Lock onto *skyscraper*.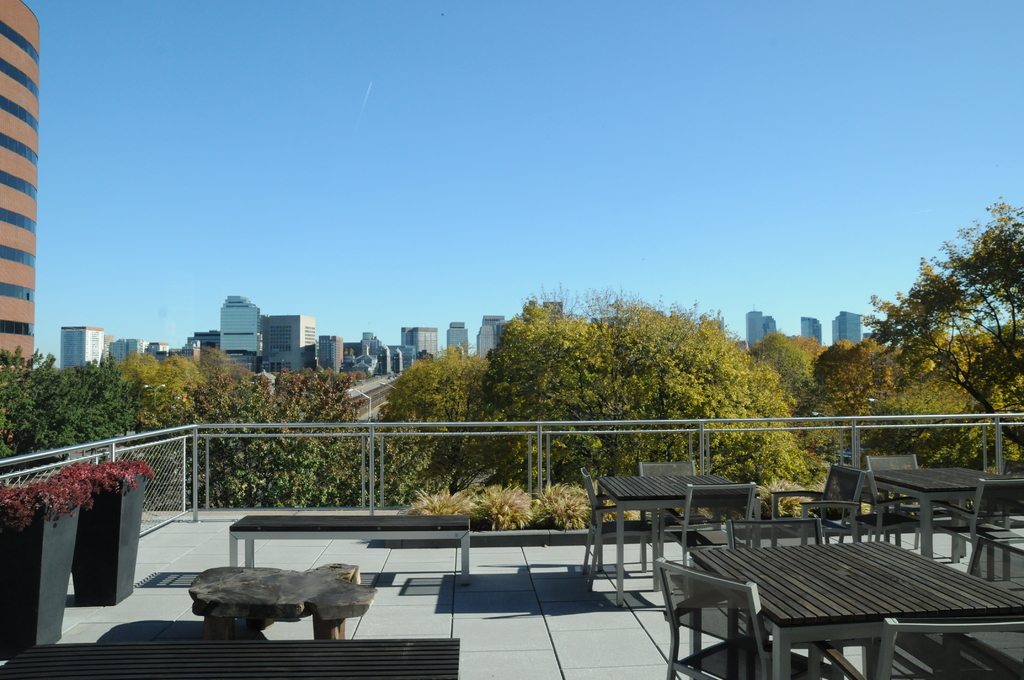
Locked: bbox(792, 313, 825, 343).
